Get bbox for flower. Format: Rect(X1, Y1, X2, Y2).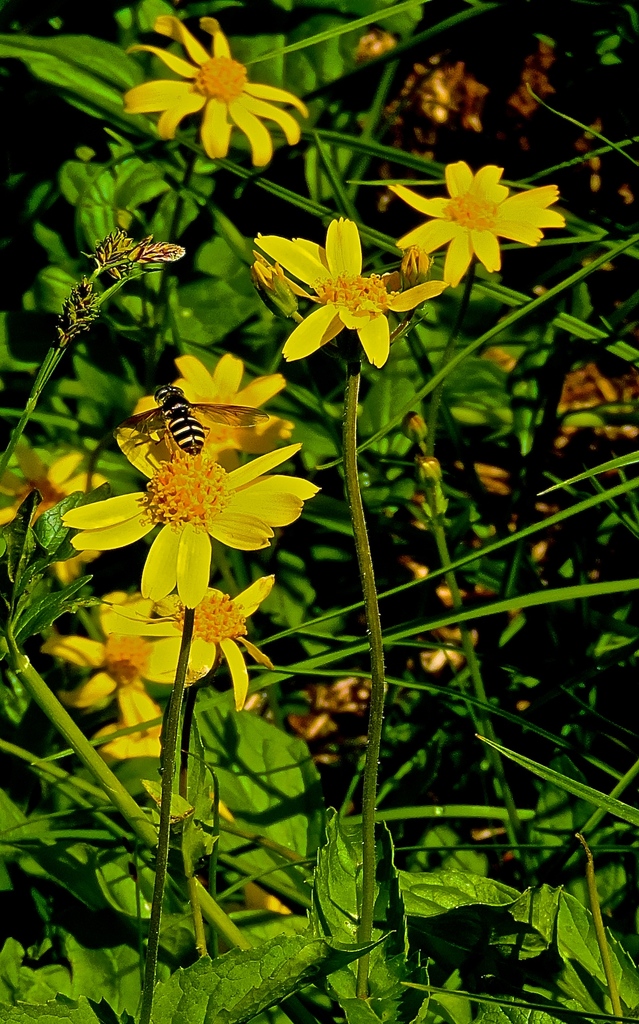
Rect(136, 354, 298, 459).
